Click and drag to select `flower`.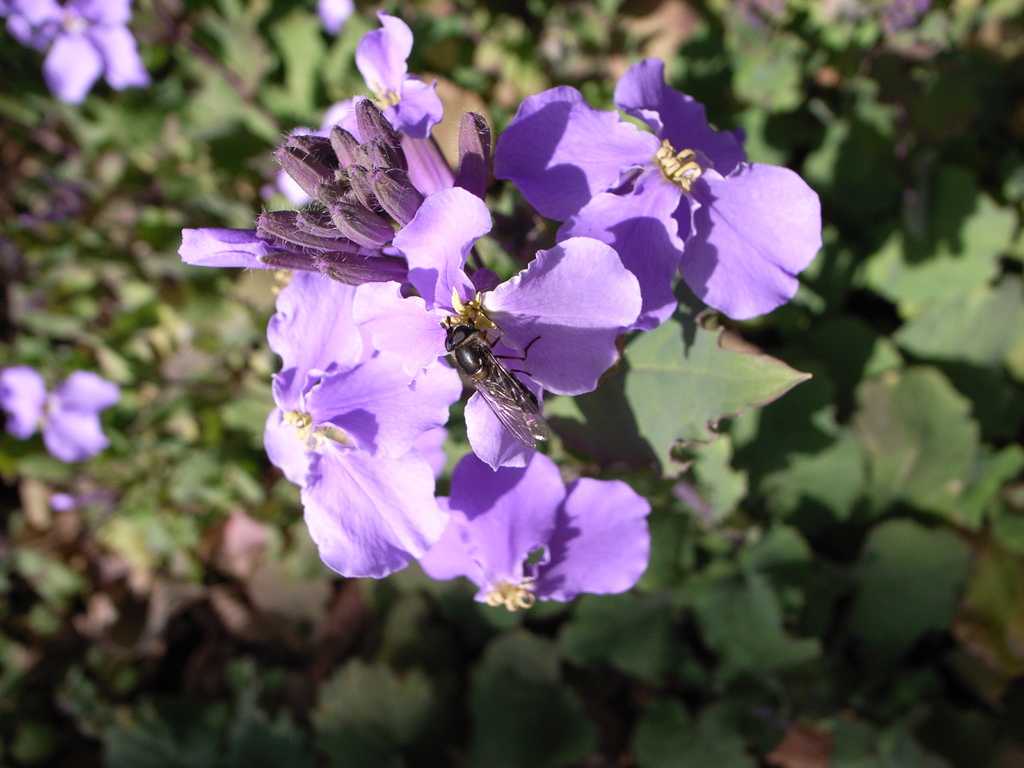
Selection: bbox=[0, 363, 118, 461].
